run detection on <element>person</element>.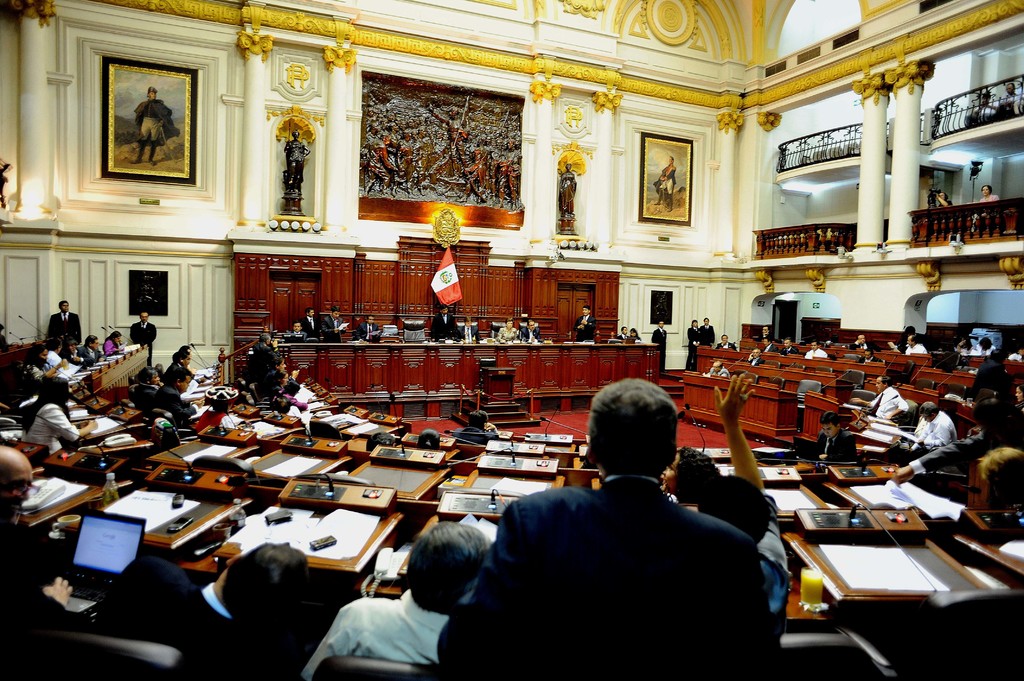
Result: (938, 193, 952, 204).
